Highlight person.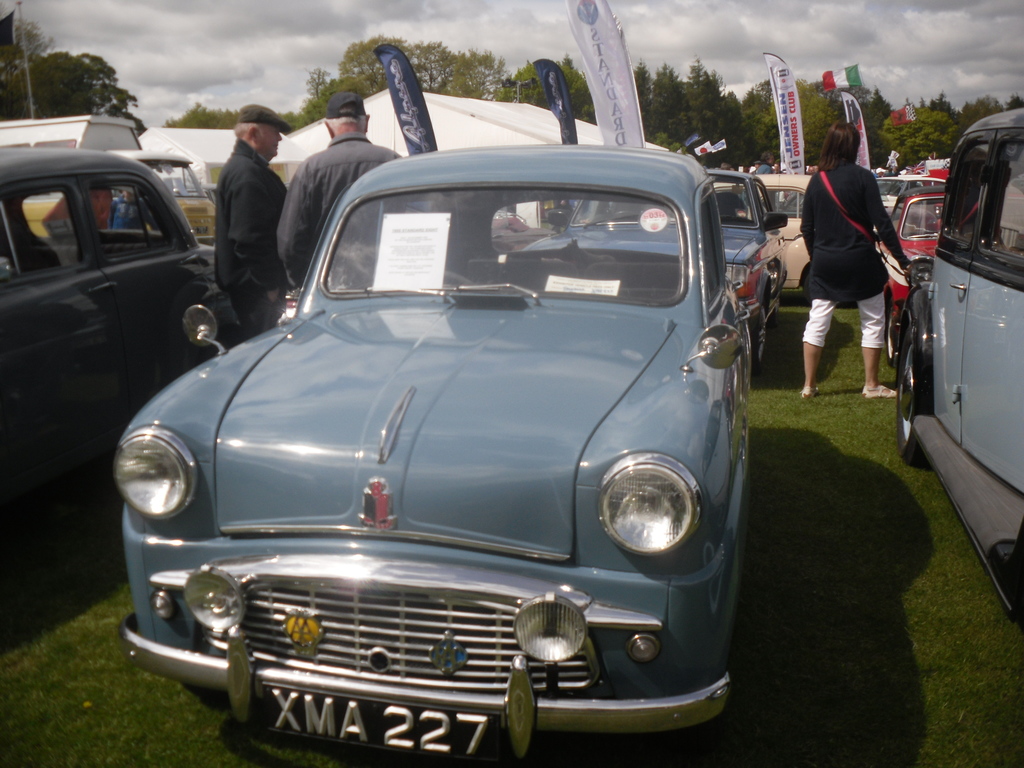
Highlighted region: l=794, t=105, r=913, b=405.
